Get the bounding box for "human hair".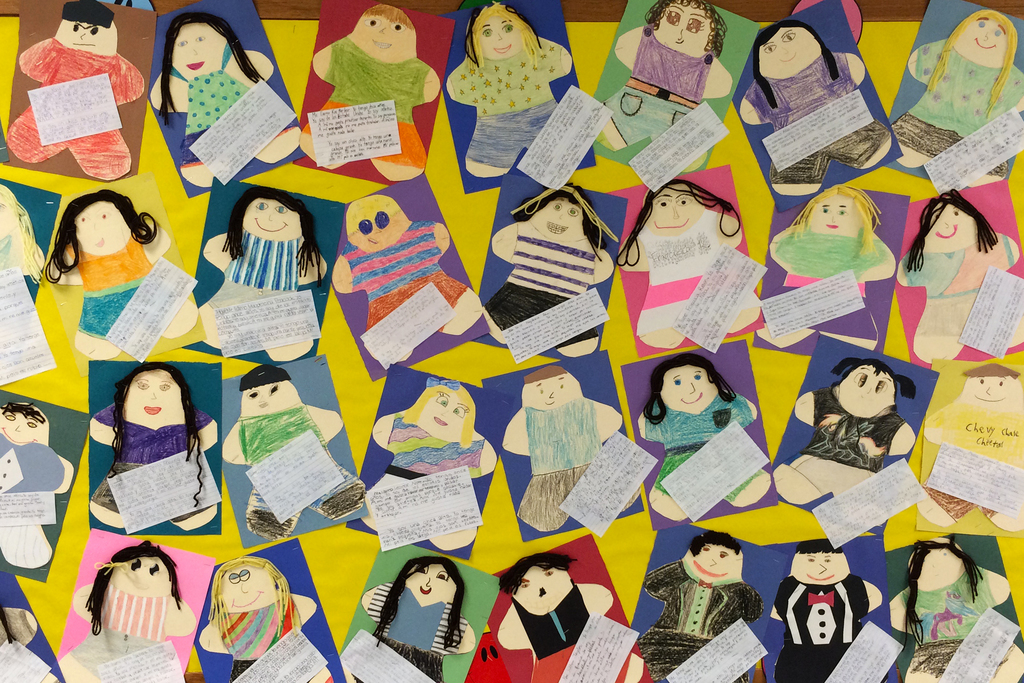
x1=466 y1=1 x2=548 y2=79.
